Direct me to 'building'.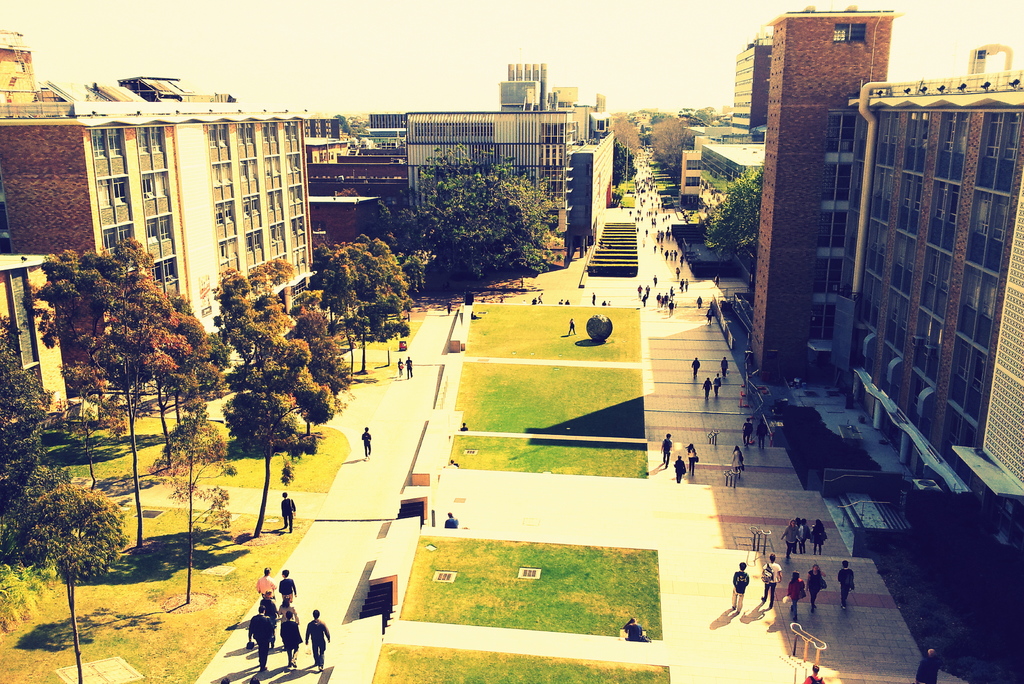
Direction: select_region(670, 24, 772, 288).
